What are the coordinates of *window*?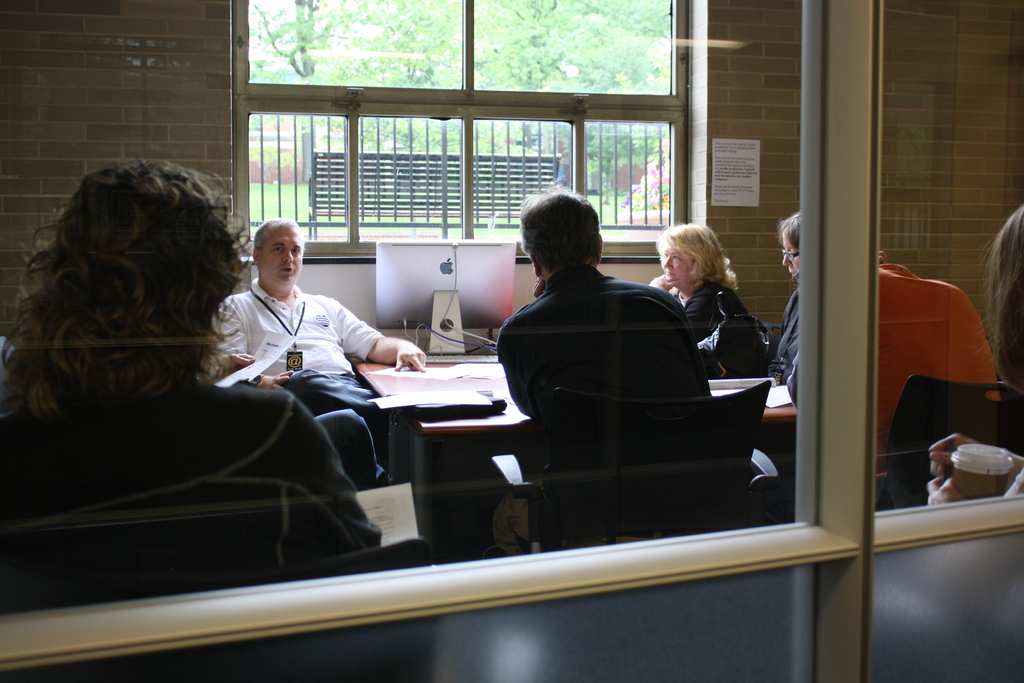
BBox(250, 112, 348, 243).
